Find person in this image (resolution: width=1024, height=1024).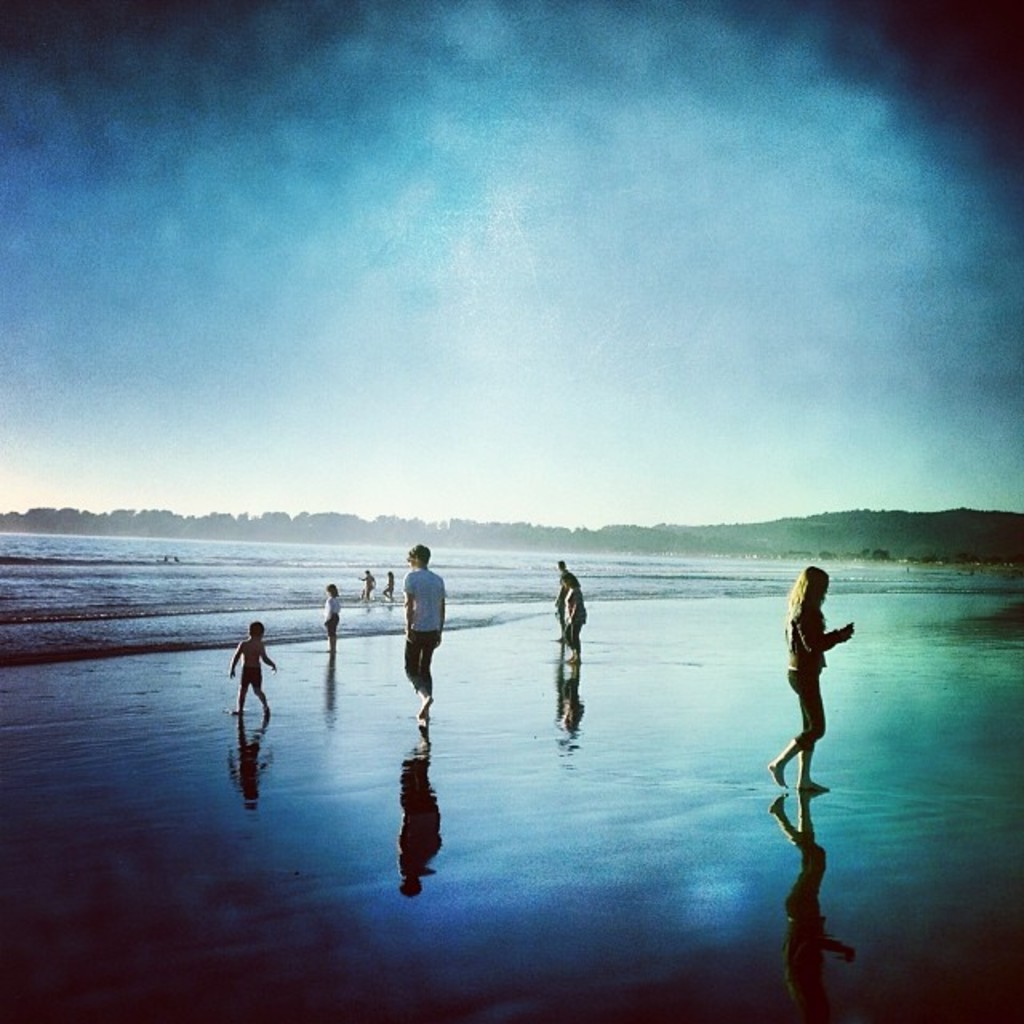
{"left": 230, "top": 621, "right": 277, "bottom": 715}.
